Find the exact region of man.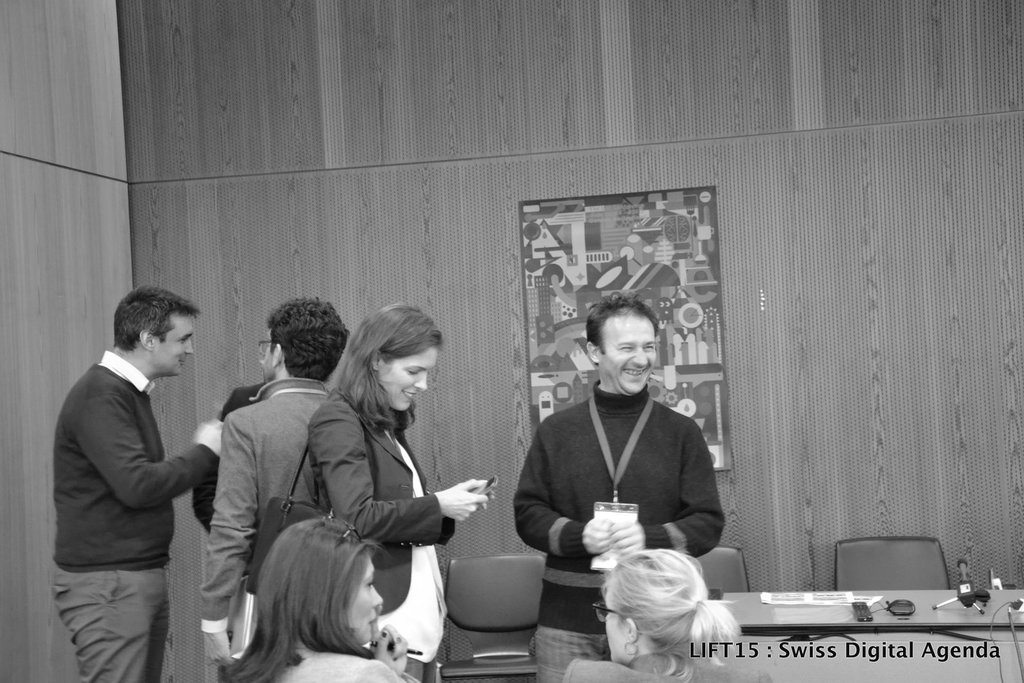
Exact region: select_region(199, 294, 346, 682).
